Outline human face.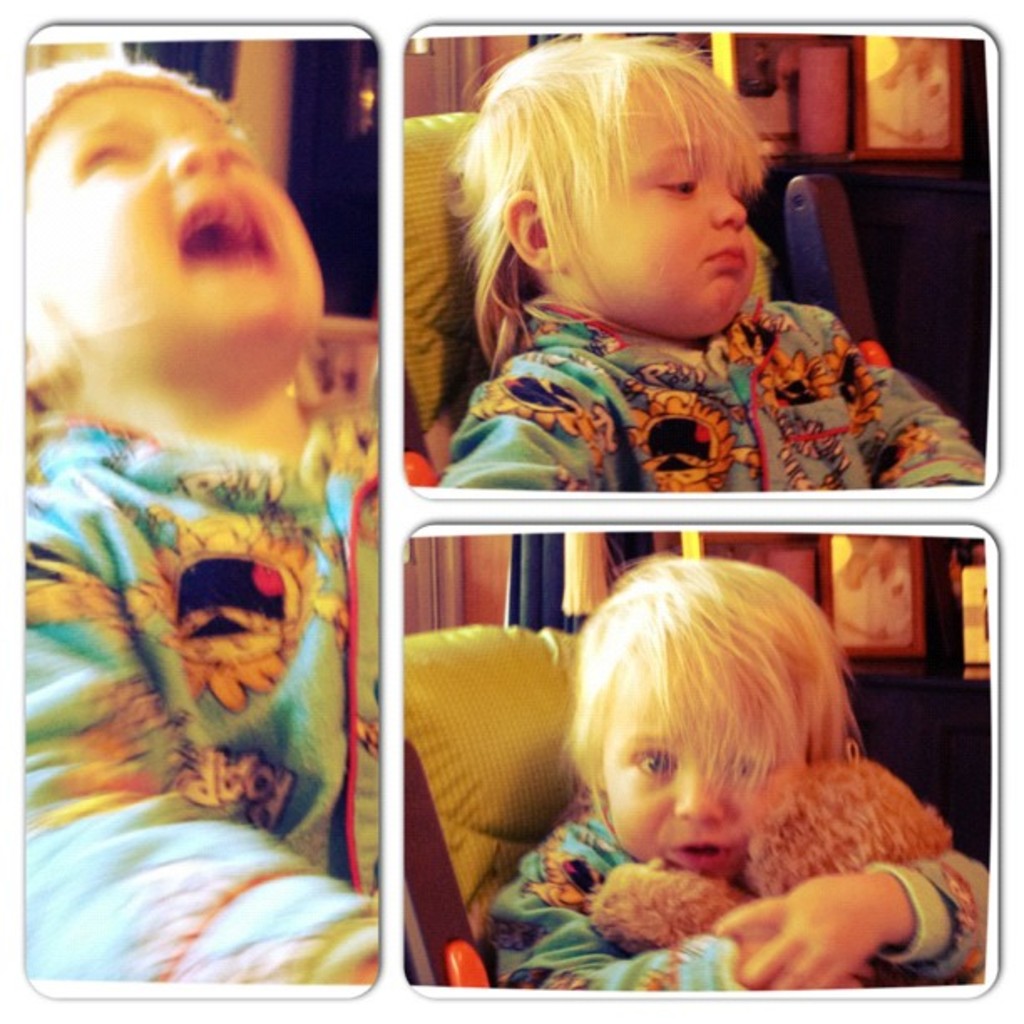
Outline: 20:79:326:318.
